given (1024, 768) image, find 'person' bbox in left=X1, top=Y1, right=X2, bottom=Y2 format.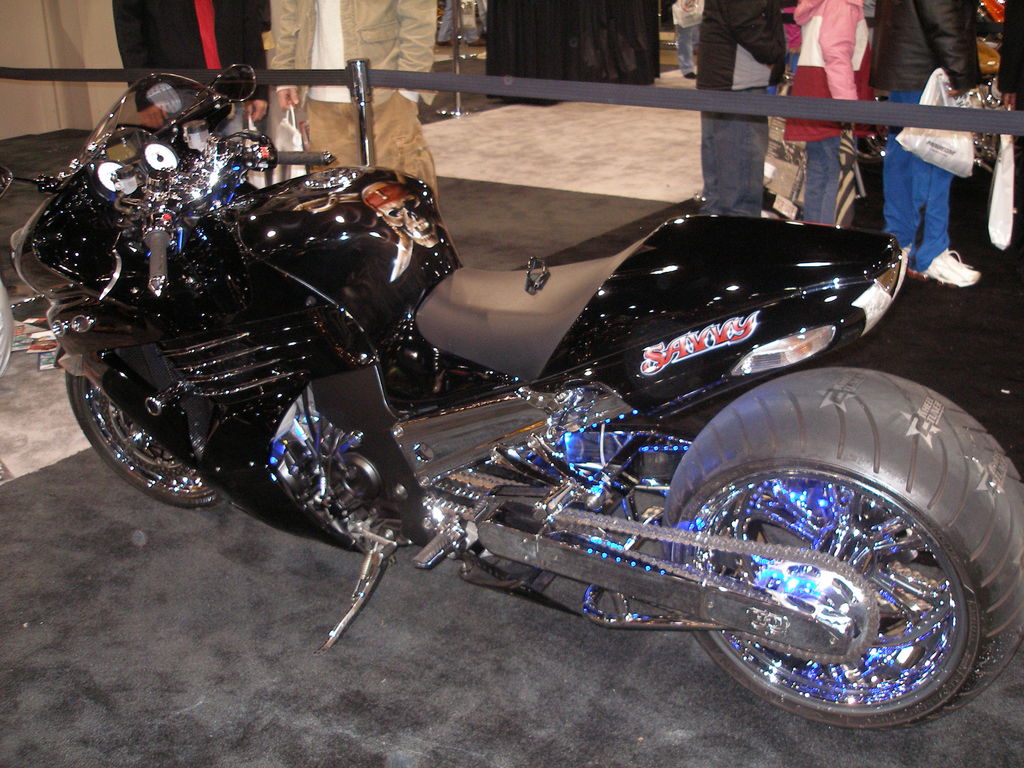
left=782, top=0, right=880, bottom=228.
